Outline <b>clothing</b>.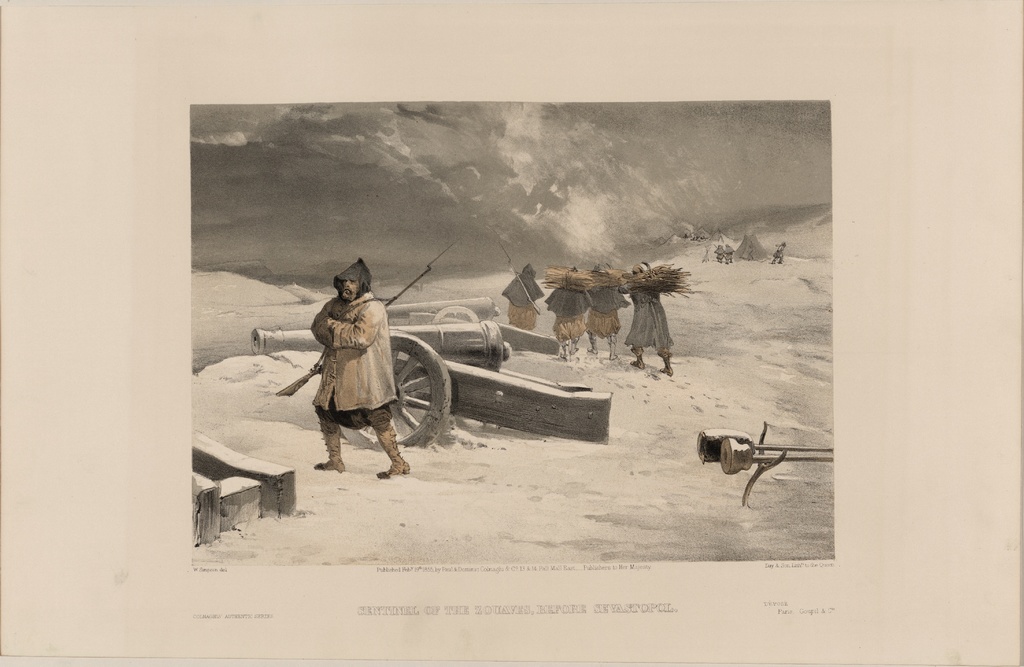
Outline: (x1=626, y1=289, x2=673, y2=357).
